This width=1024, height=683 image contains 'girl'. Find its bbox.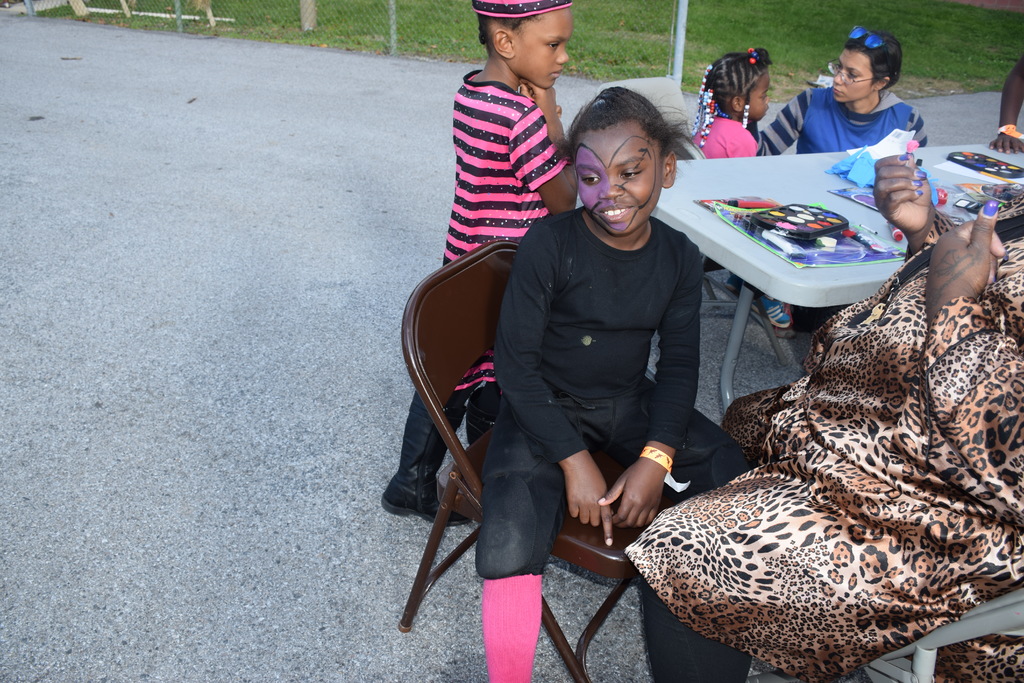
<box>691,47,799,331</box>.
